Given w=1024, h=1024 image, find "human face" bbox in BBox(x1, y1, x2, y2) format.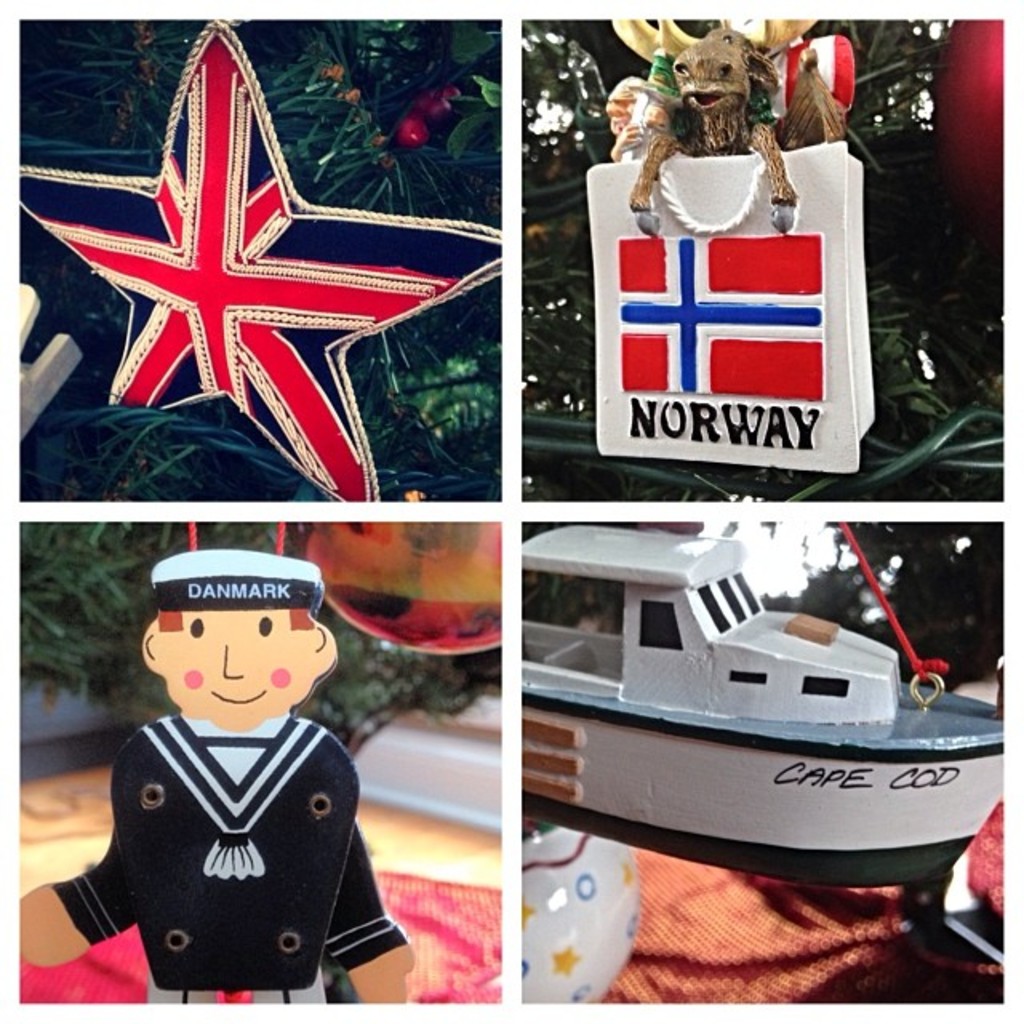
BBox(163, 611, 314, 734).
